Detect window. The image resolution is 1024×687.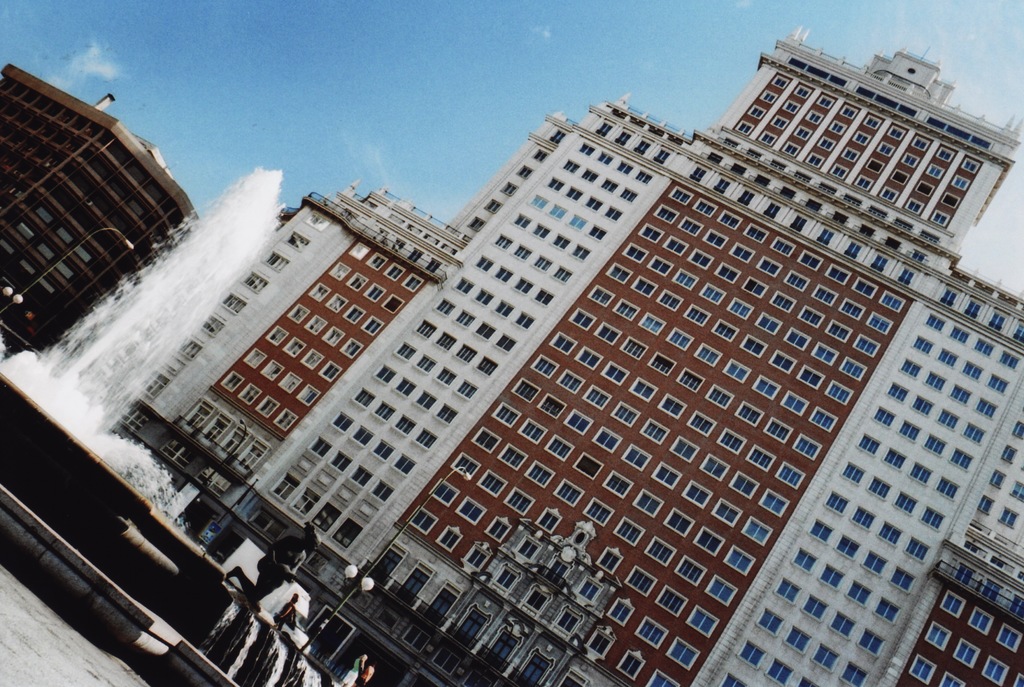
375, 546, 399, 581.
